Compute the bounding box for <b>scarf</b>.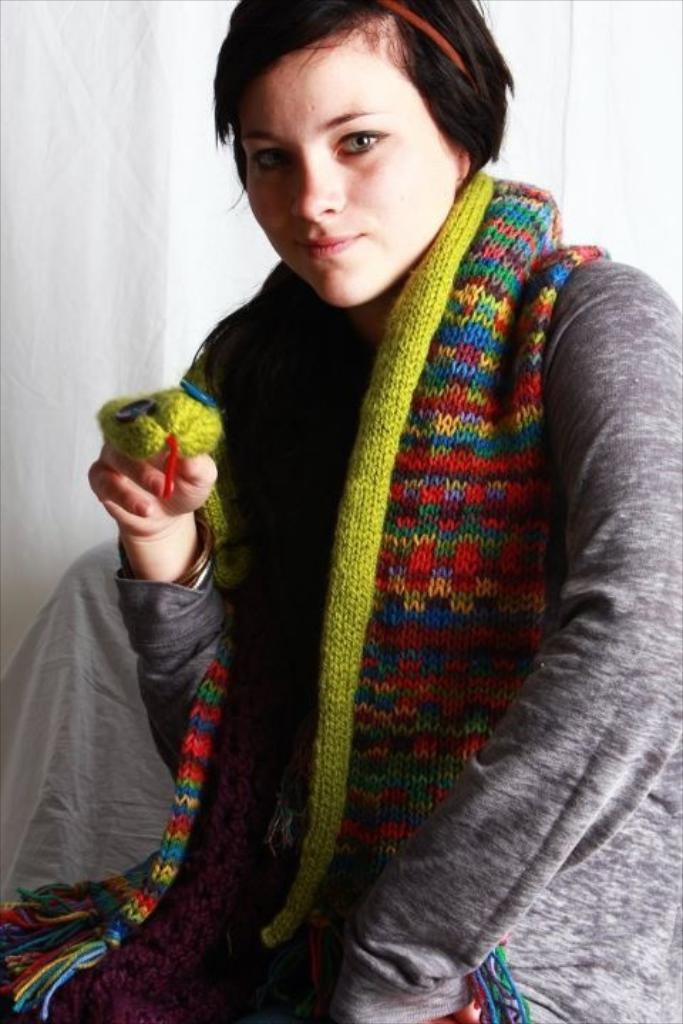
region(0, 168, 622, 1023).
